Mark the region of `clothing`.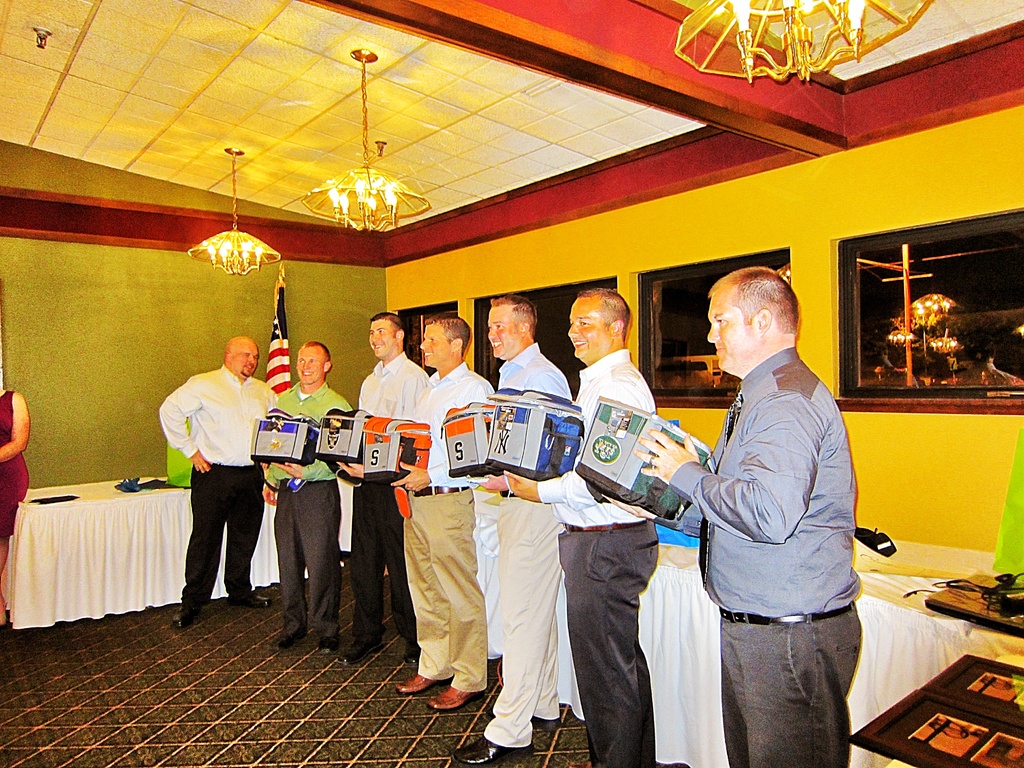
Region: select_region(394, 362, 499, 698).
